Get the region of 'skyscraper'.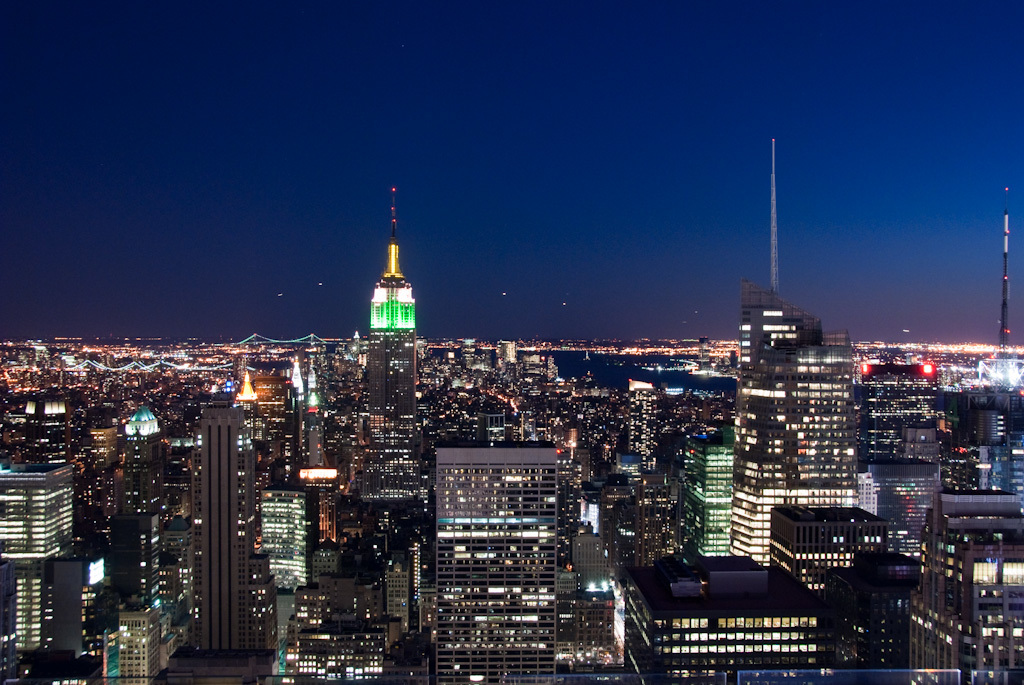
[843,339,932,472].
